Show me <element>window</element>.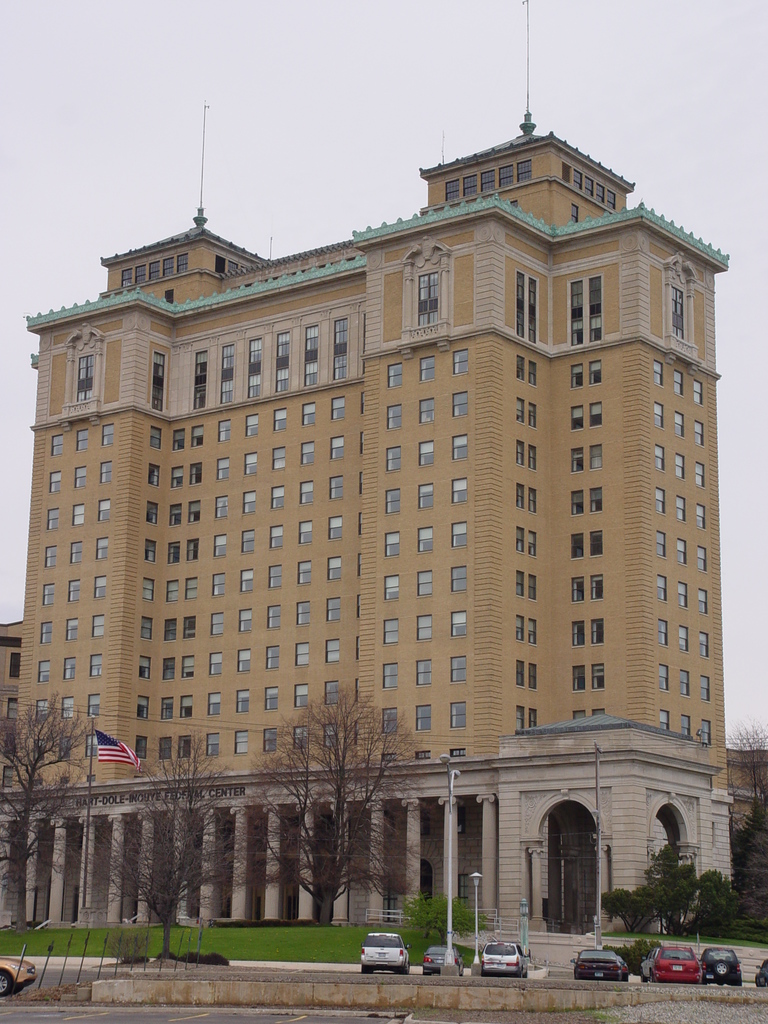
<element>window</element> is here: (529, 618, 536, 648).
